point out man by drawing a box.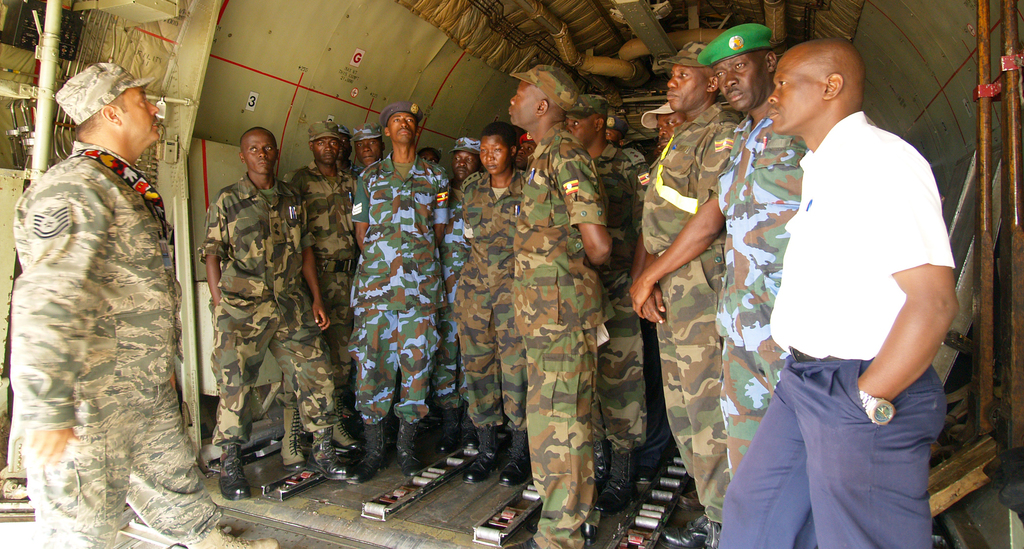
region(440, 138, 482, 453).
